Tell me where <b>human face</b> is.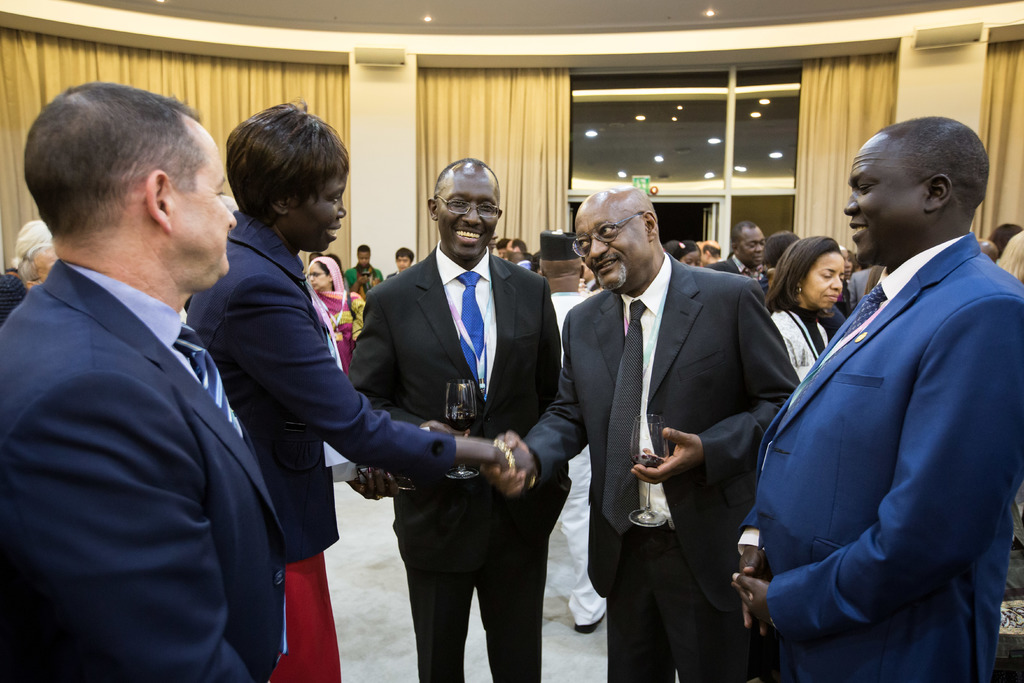
<b>human face</b> is at (left=795, top=253, right=843, bottom=309).
